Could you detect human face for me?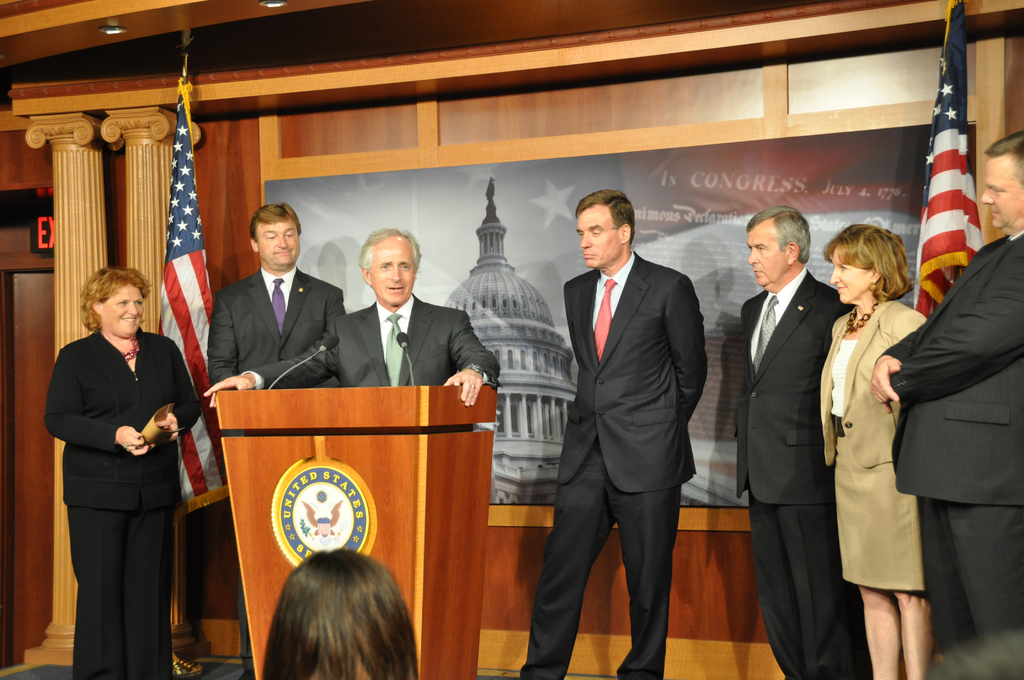
Detection result: select_region(747, 220, 790, 286).
